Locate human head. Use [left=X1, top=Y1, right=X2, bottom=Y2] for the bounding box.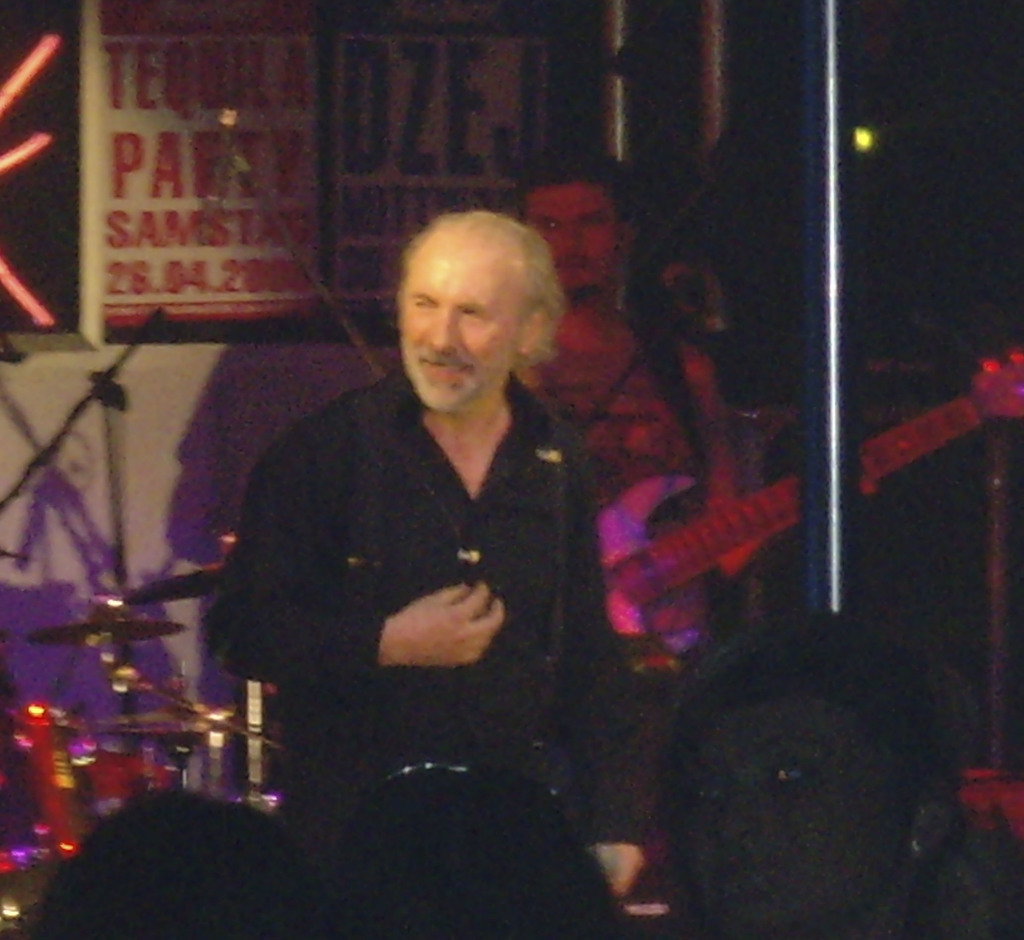
[left=673, top=612, right=944, bottom=939].
